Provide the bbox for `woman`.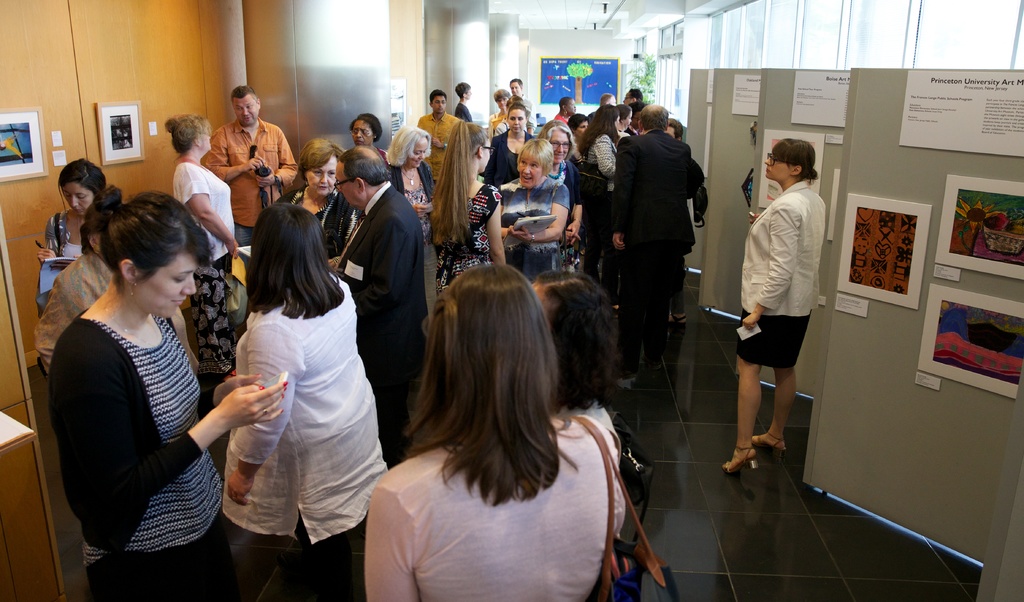
(left=33, top=186, right=209, bottom=373).
